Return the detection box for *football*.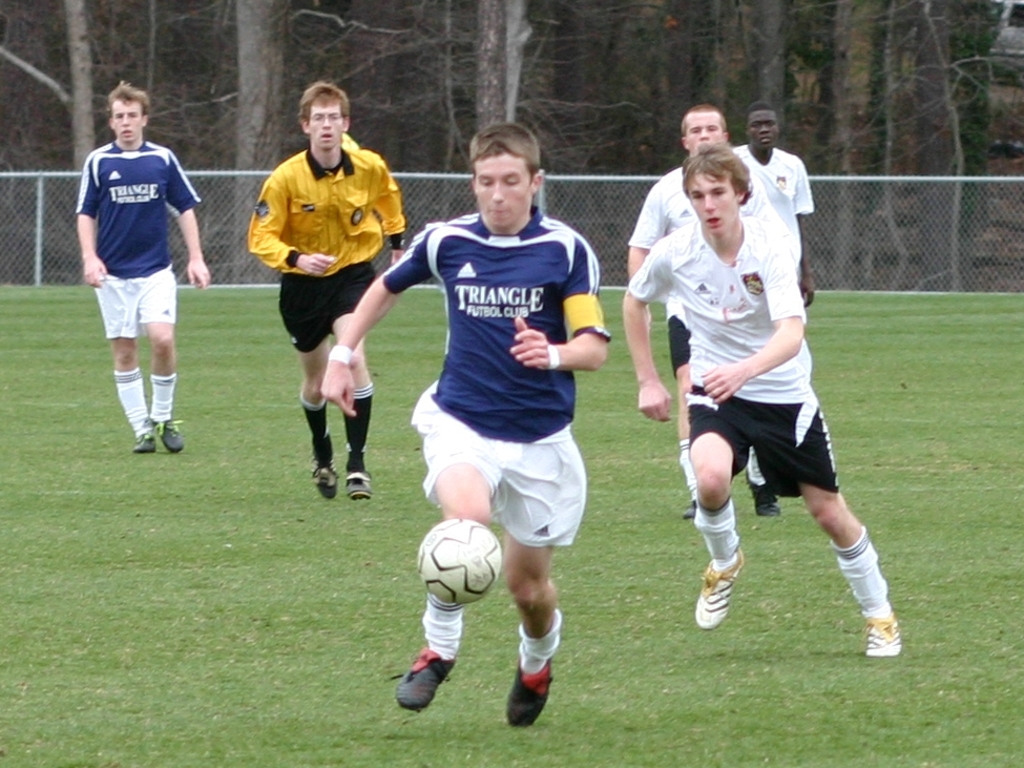
box=[418, 515, 503, 605].
